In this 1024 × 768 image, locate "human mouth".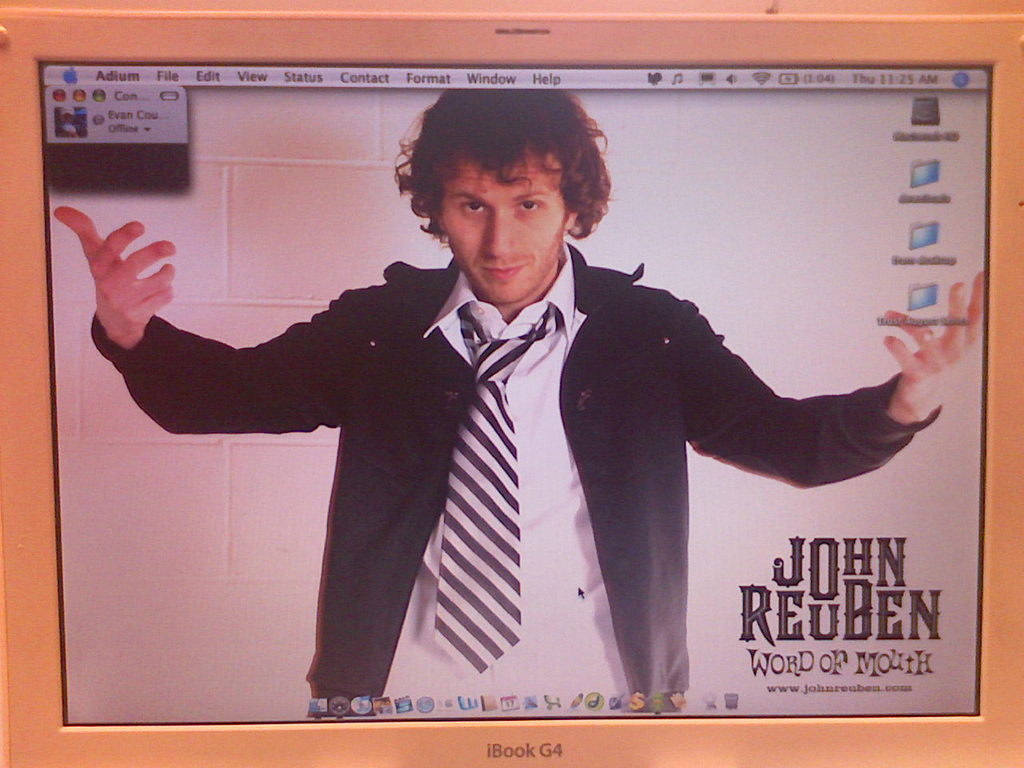
Bounding box: 482,261,532,288.
